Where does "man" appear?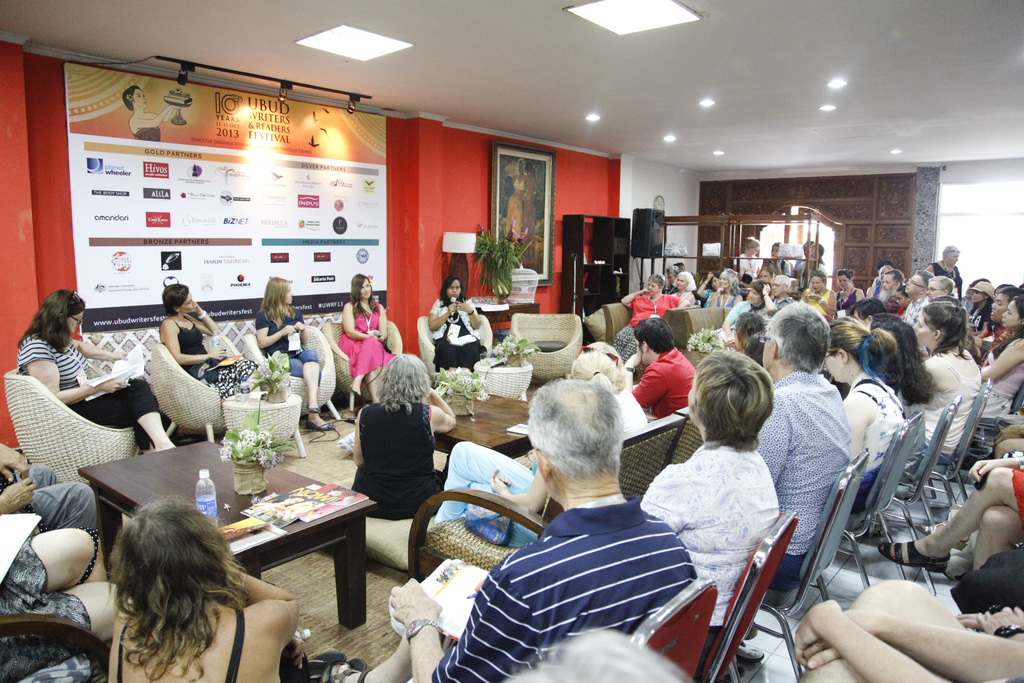
Appears at (x1=879, y1=268, x2=904, y2=312).
